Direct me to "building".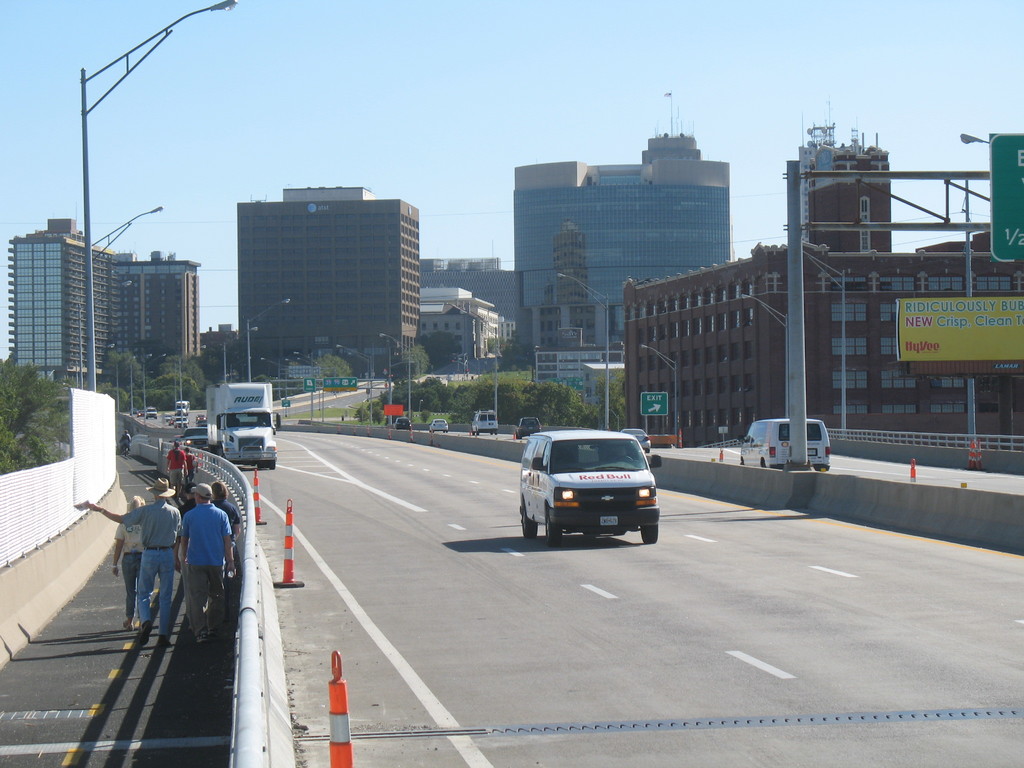
Direction: (513,135,735,368).
